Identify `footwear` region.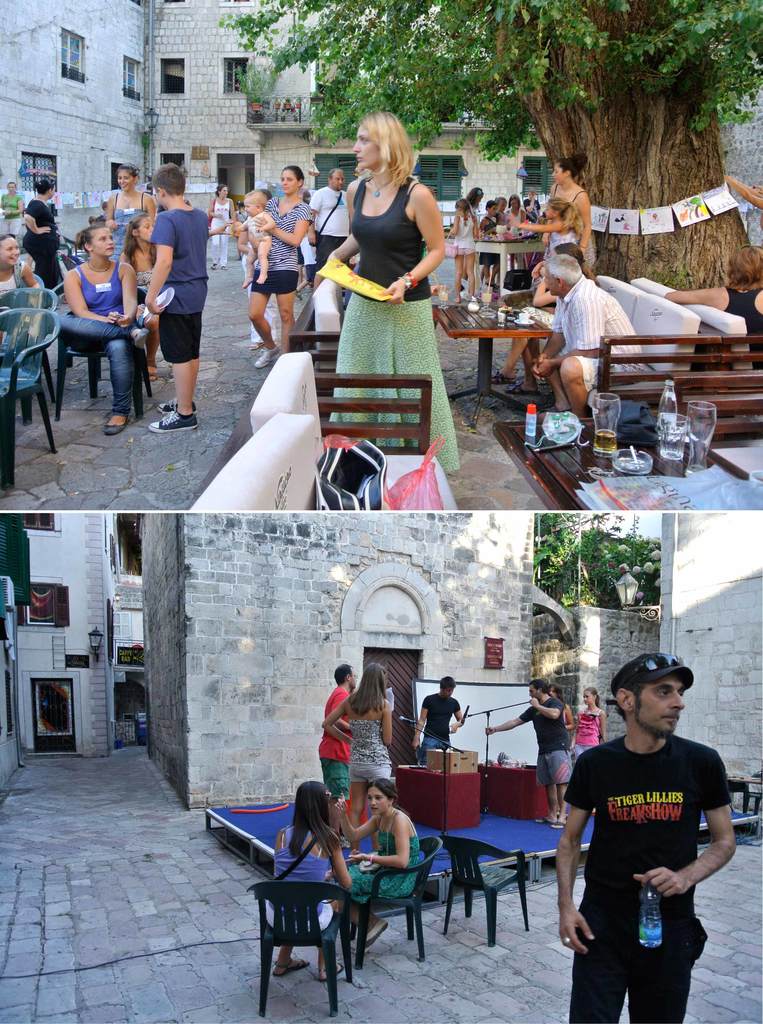
Region: l=159, t=397, r=197, b=416.
